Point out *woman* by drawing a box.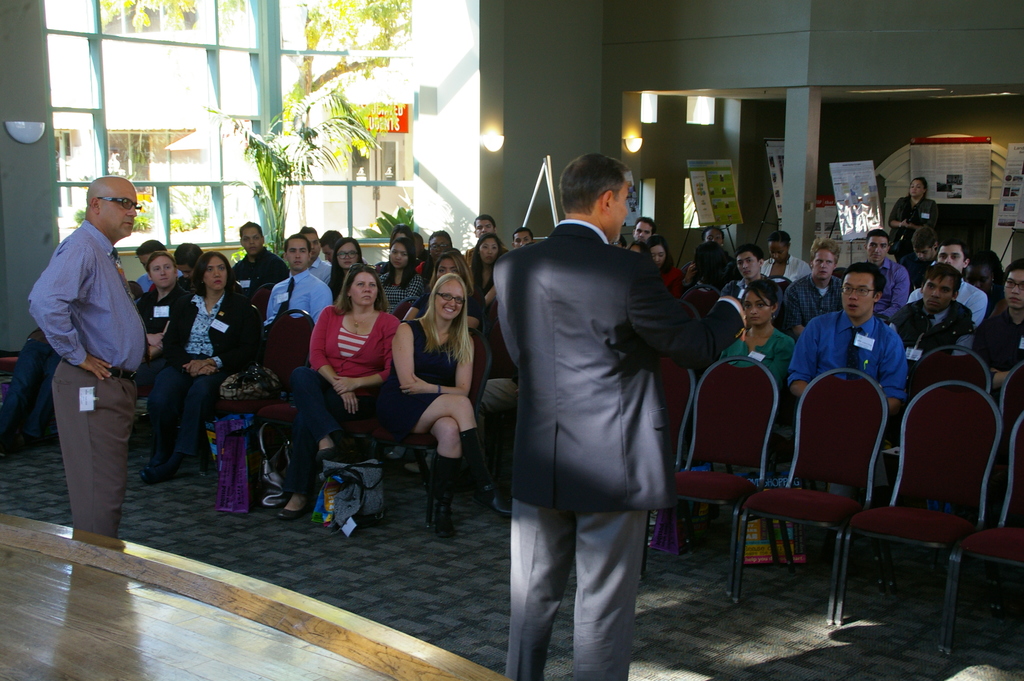
{"x1": 132, "y1": 248, "x2": 259, "y2": 480}.
